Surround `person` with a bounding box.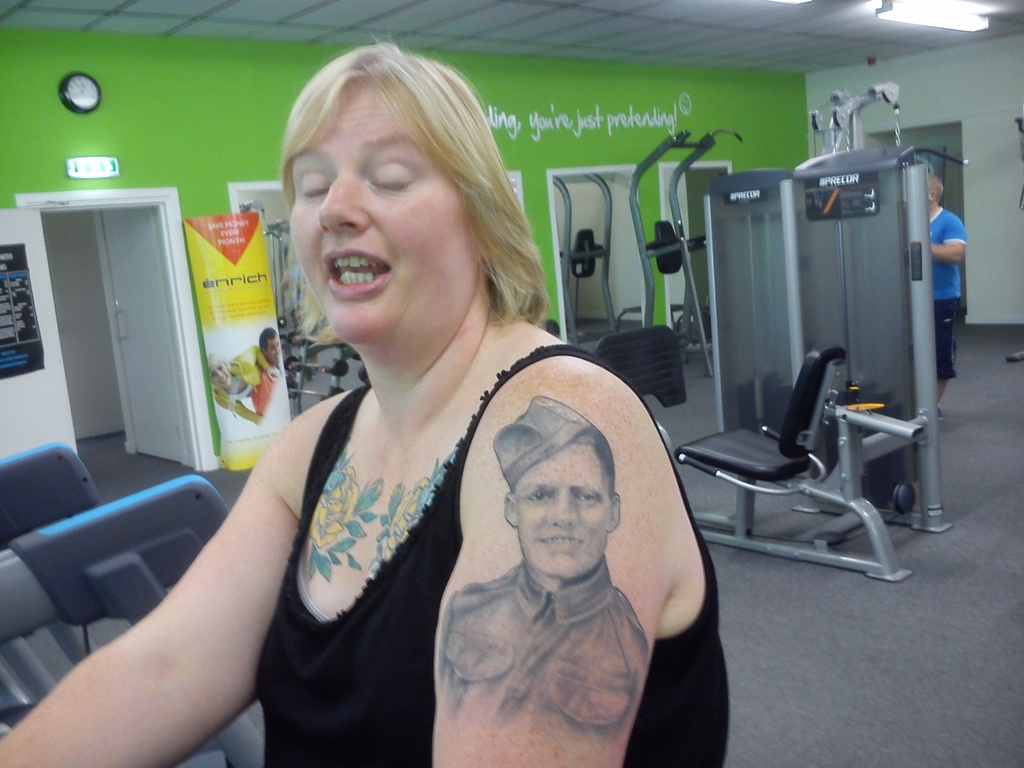
(x1=0, y1=38, x2=729, y2=767).
